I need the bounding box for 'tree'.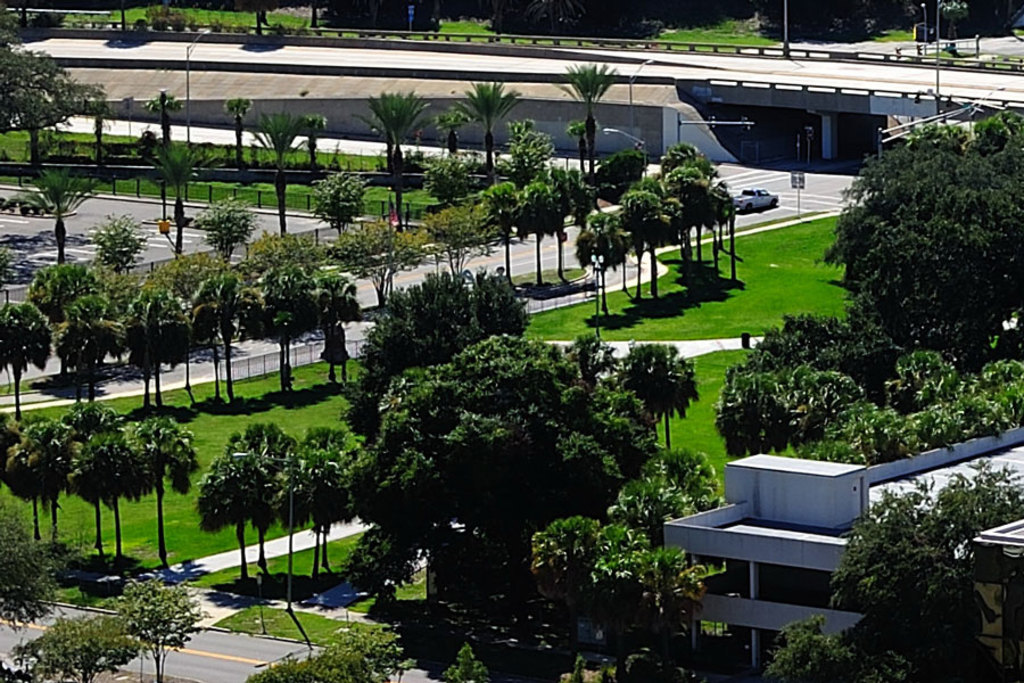
Here it is: rect(344, 83, 426, 167).
